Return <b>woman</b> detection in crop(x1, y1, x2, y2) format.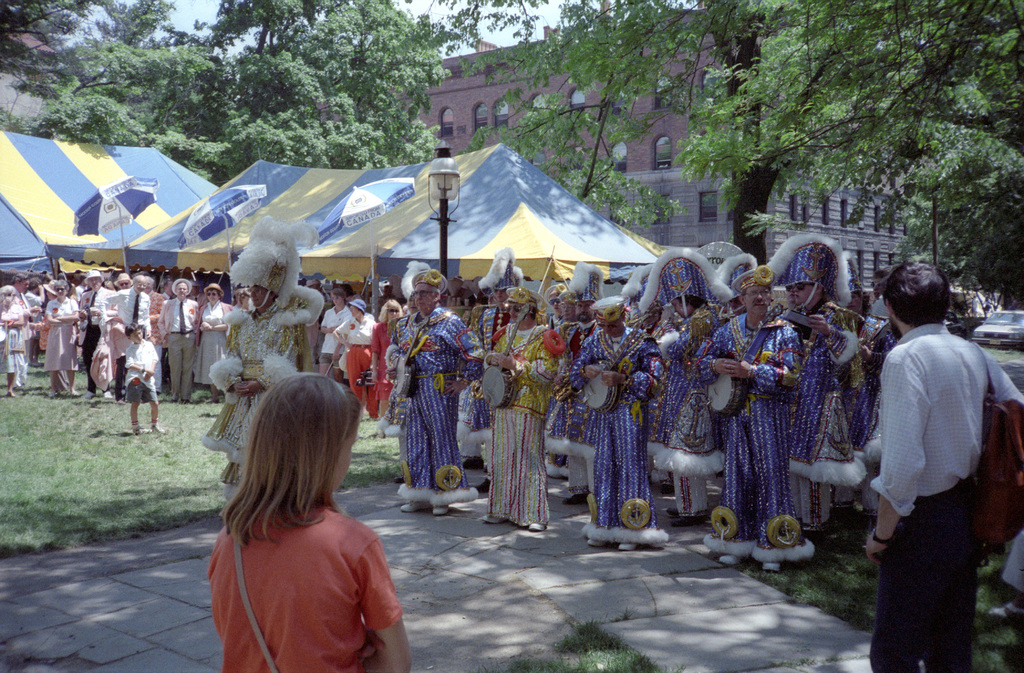
crop(45, 280, 83, 397).
